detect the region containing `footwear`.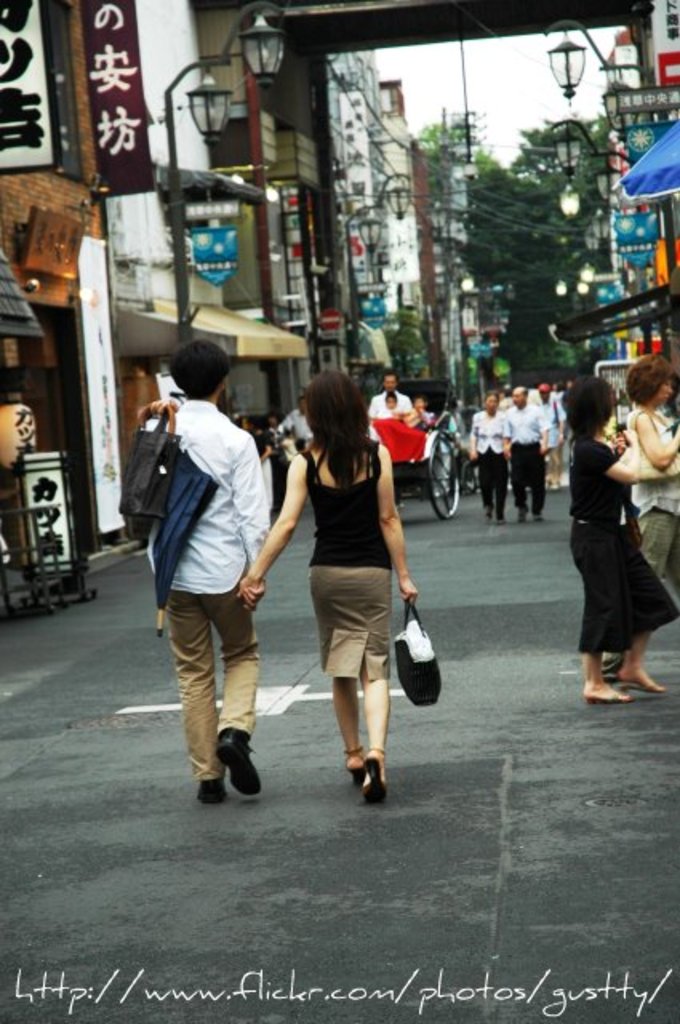
<bbox>483, 512, 496, 518</bbox>.
